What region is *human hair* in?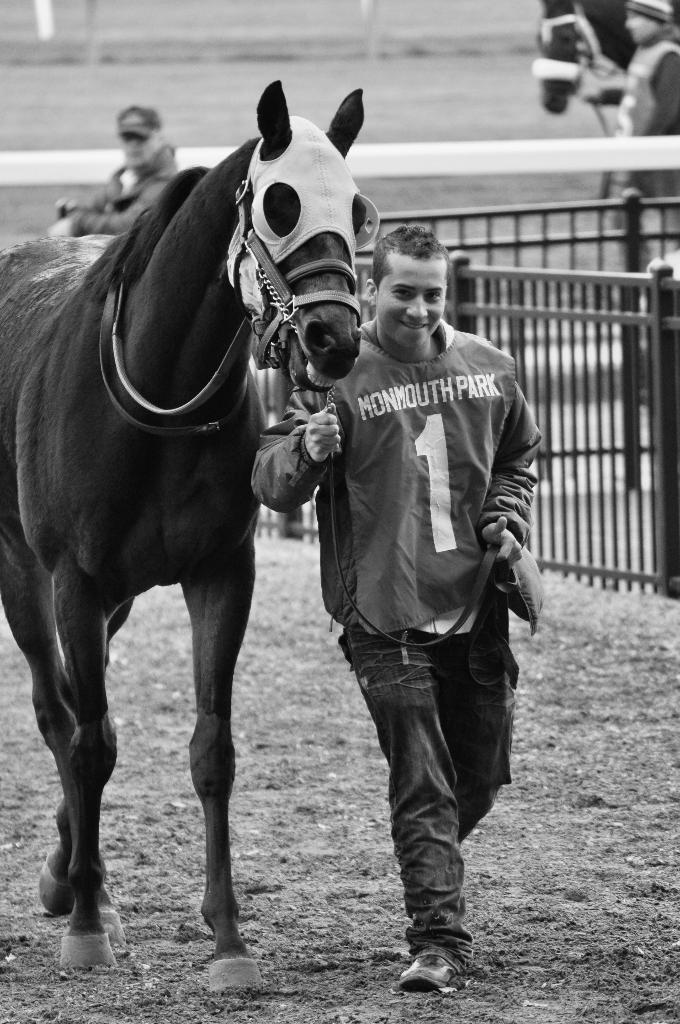
368 224 441 282.
